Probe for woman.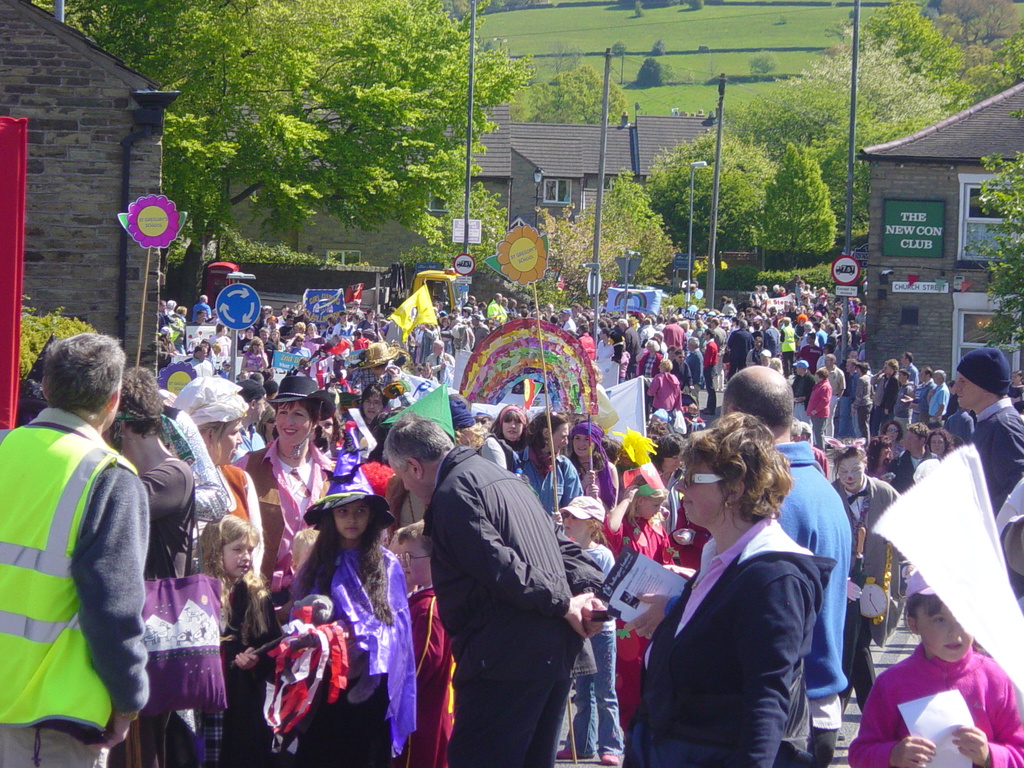
Probe result: 451:304:461:320.
